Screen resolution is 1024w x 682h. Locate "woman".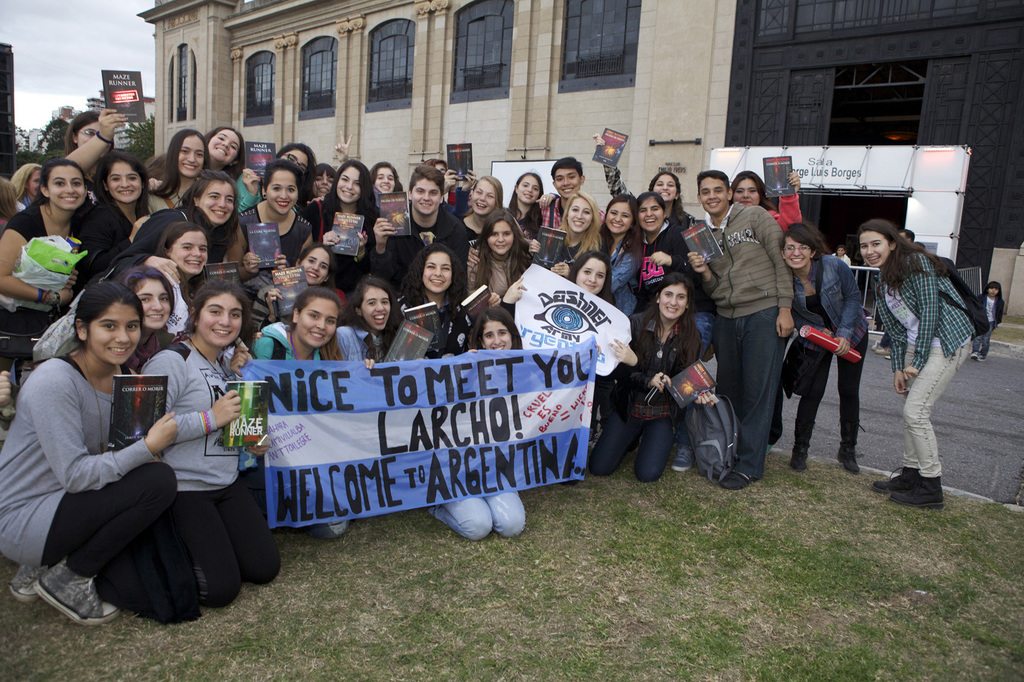
region(496, 248, 640, 487).
